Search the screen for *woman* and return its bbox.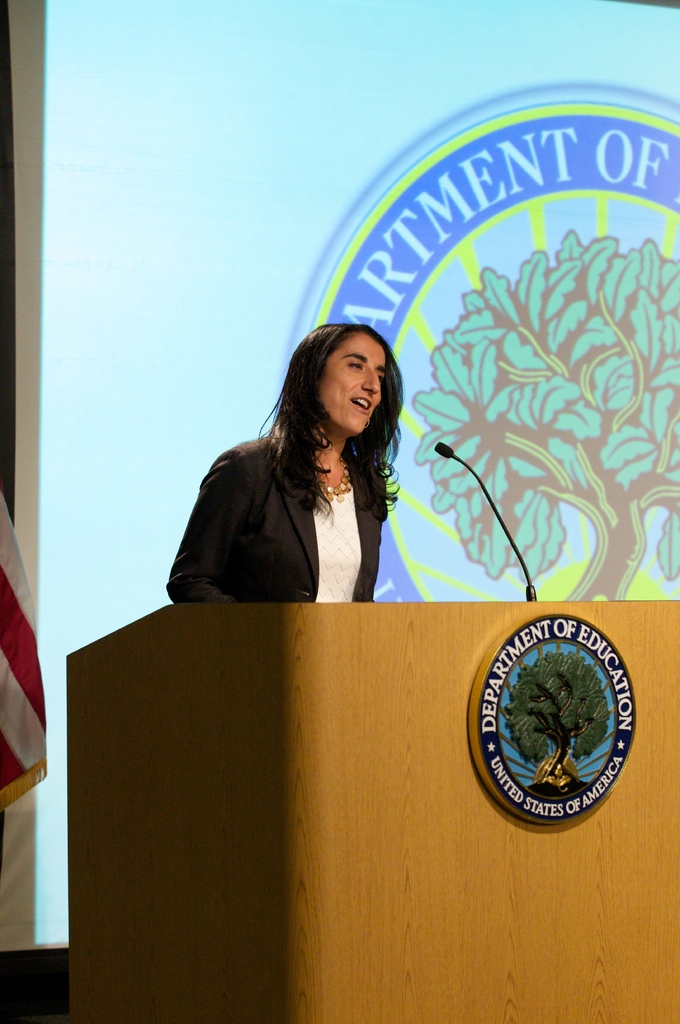
Found: crop(171, 314, 427, 625).
